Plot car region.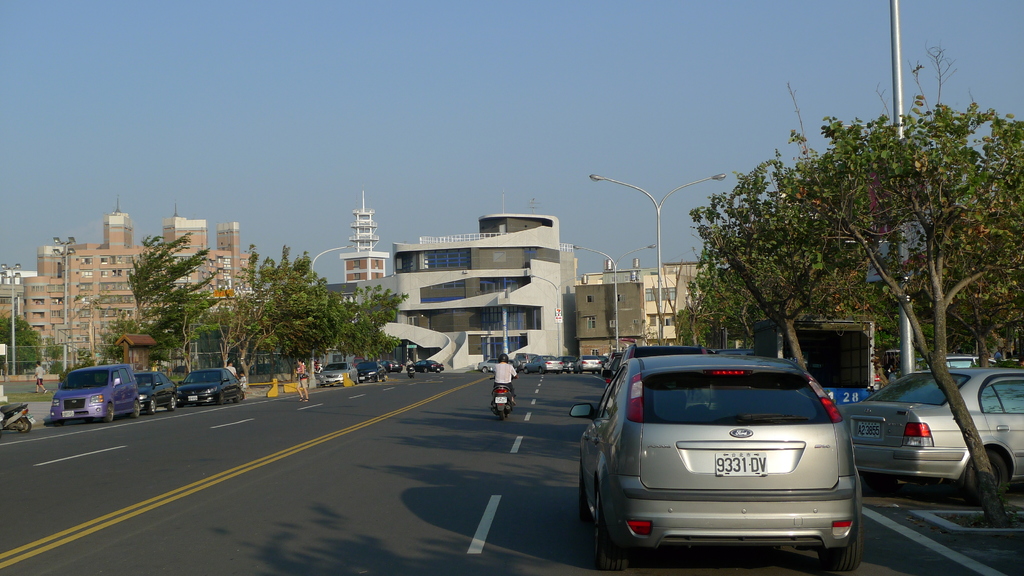
Plotted at [388, 361, 399, 371].
